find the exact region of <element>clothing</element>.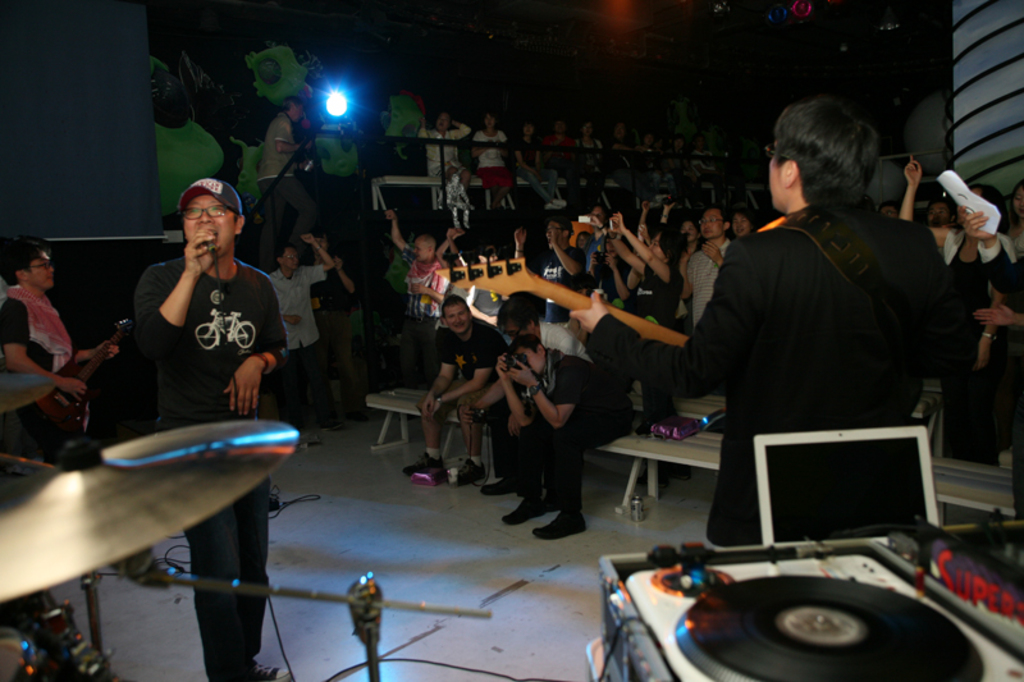
Exact region: <bbox>974, 233, 1023, 527</bbox>.
